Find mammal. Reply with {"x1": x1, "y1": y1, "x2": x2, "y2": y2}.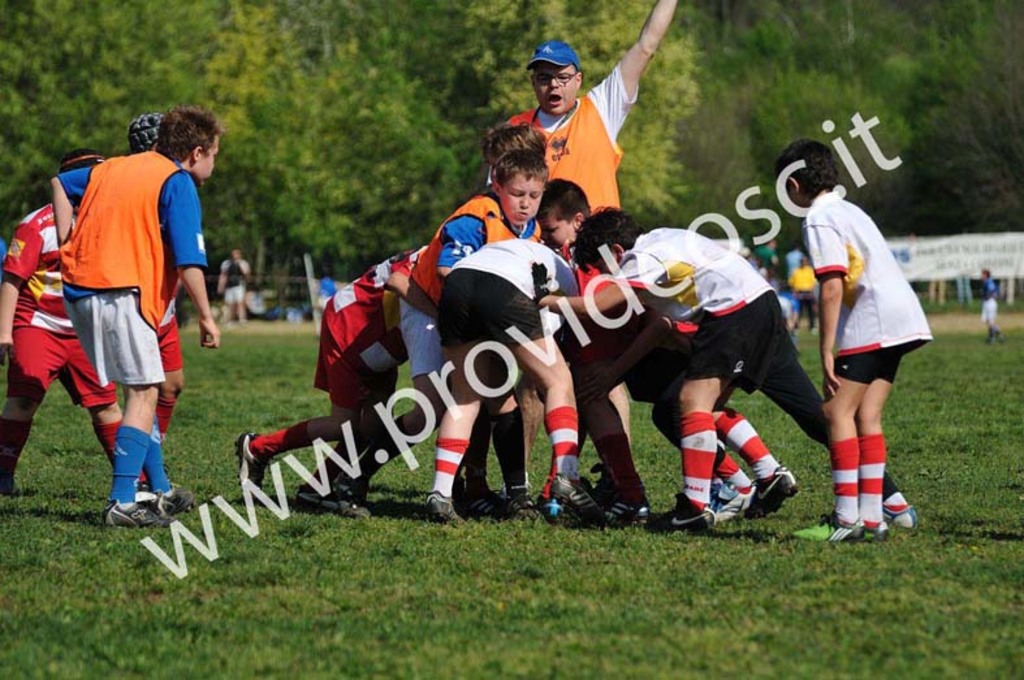
{"x1": 787, "y1": 256, "x2": 829, "y2": 337}.
